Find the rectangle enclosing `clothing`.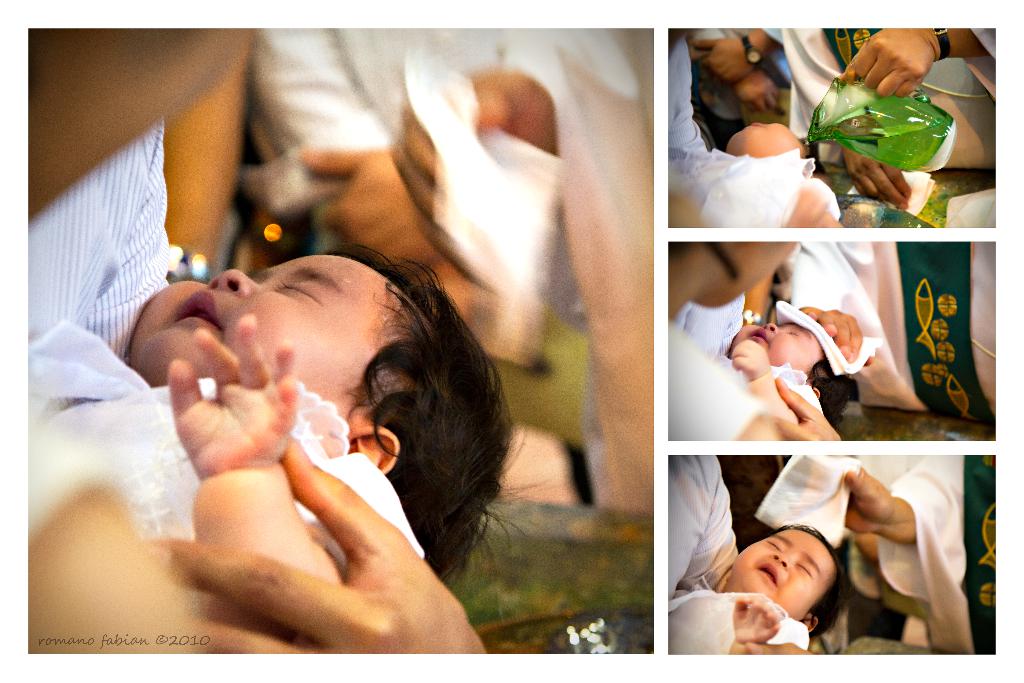
[664,586,810,654].
